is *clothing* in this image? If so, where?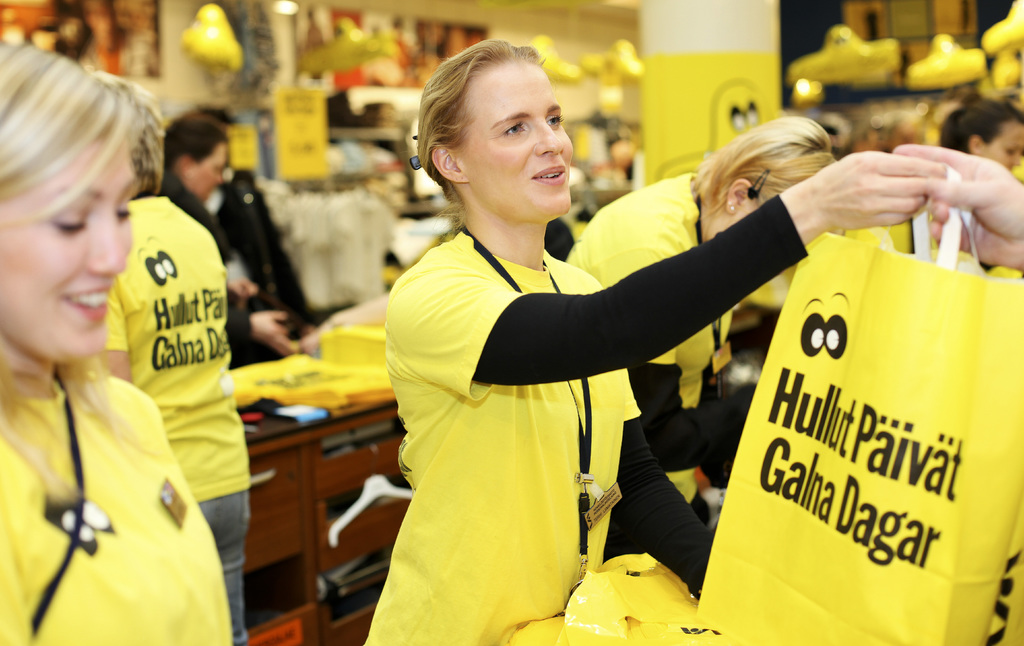
Yes, at region(89, 191, 250, 638).
